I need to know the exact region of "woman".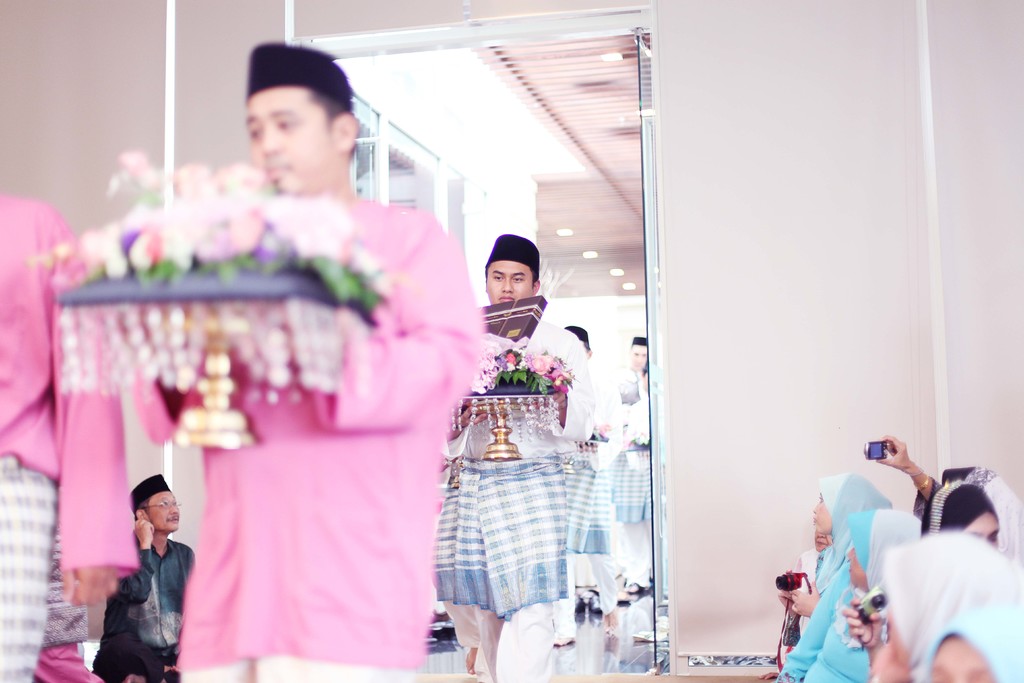
Region: (794,530,840,588).
